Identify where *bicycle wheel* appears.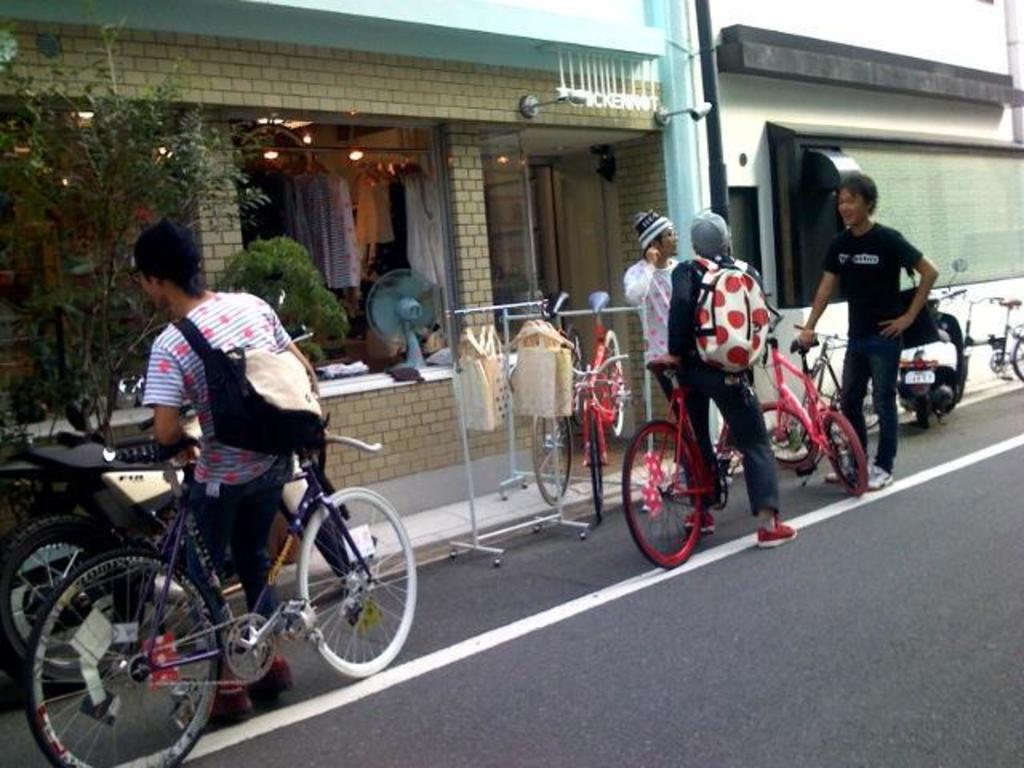
Appears at <bbox>1013, 334, 1022, 381</bbox>.
